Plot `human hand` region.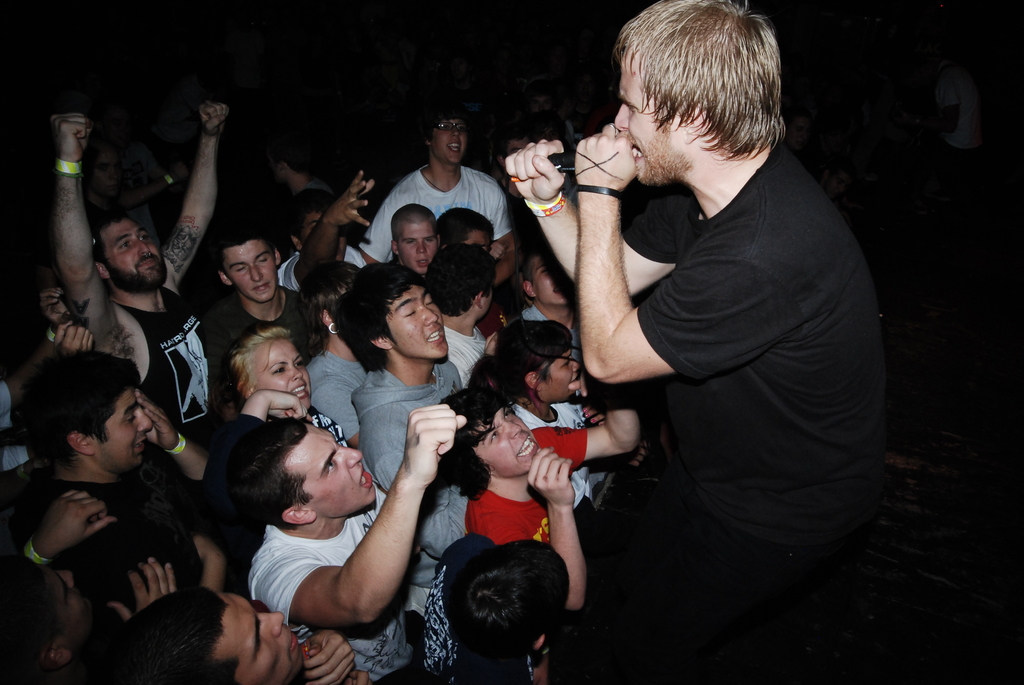
Plotted at (263,387,317,423).
